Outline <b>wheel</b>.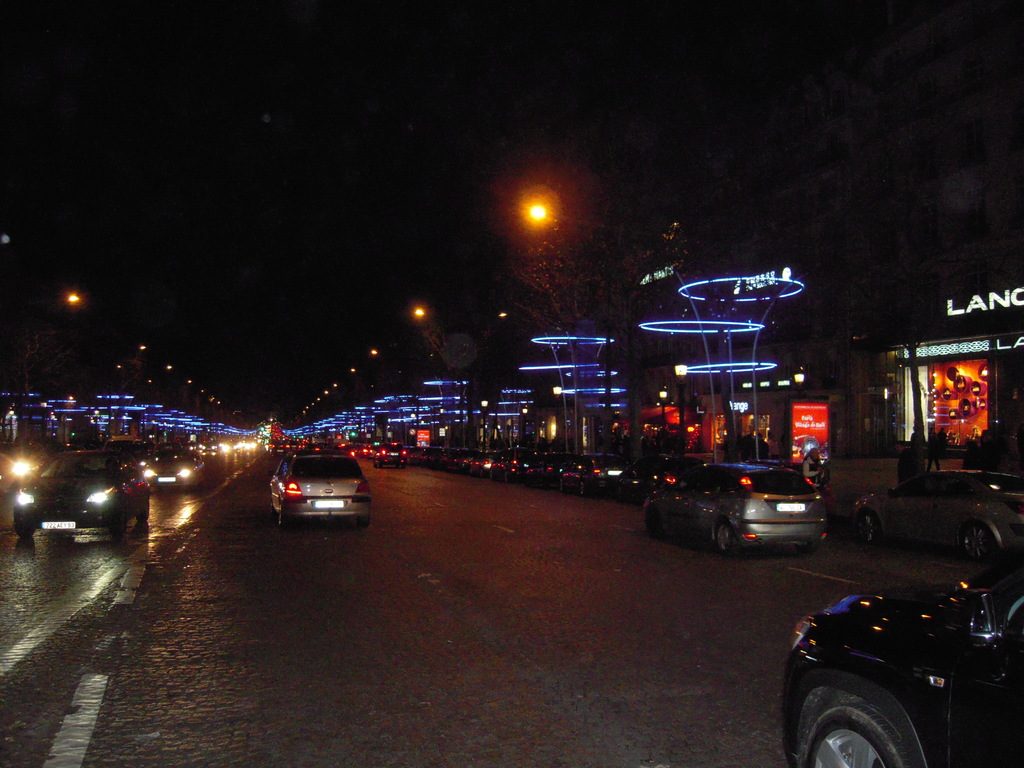
Outline: bbox=[715, 524, 733, 556].
